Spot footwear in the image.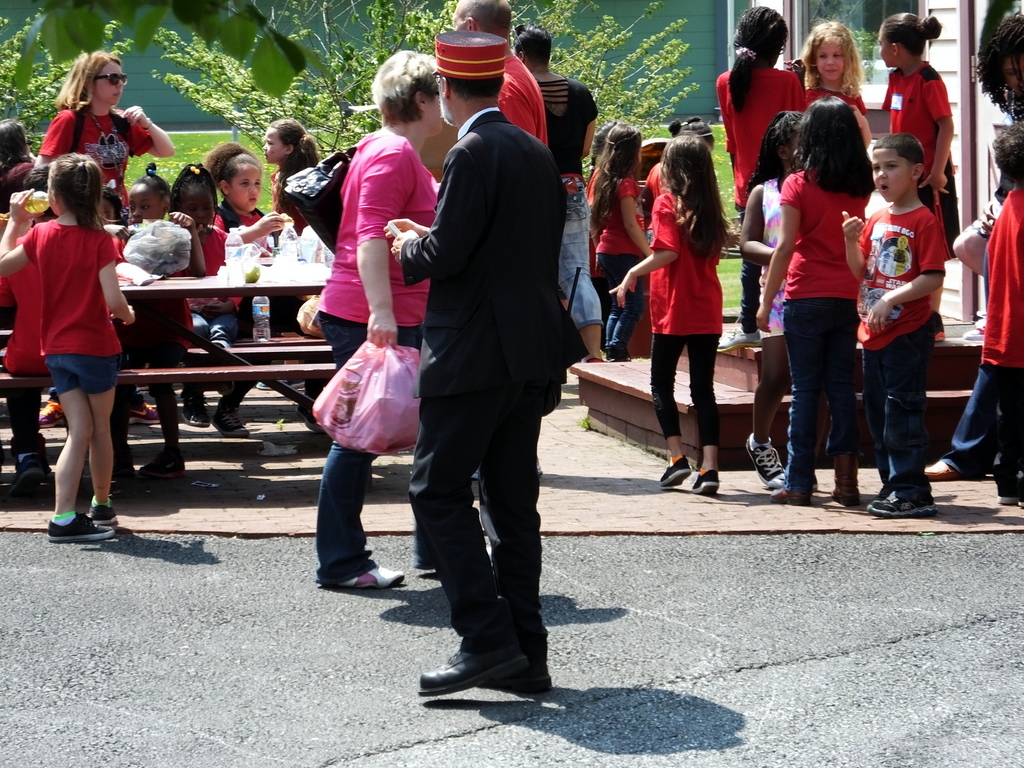
footwear found at [left=212, top=398, right=252, bottom=436].
